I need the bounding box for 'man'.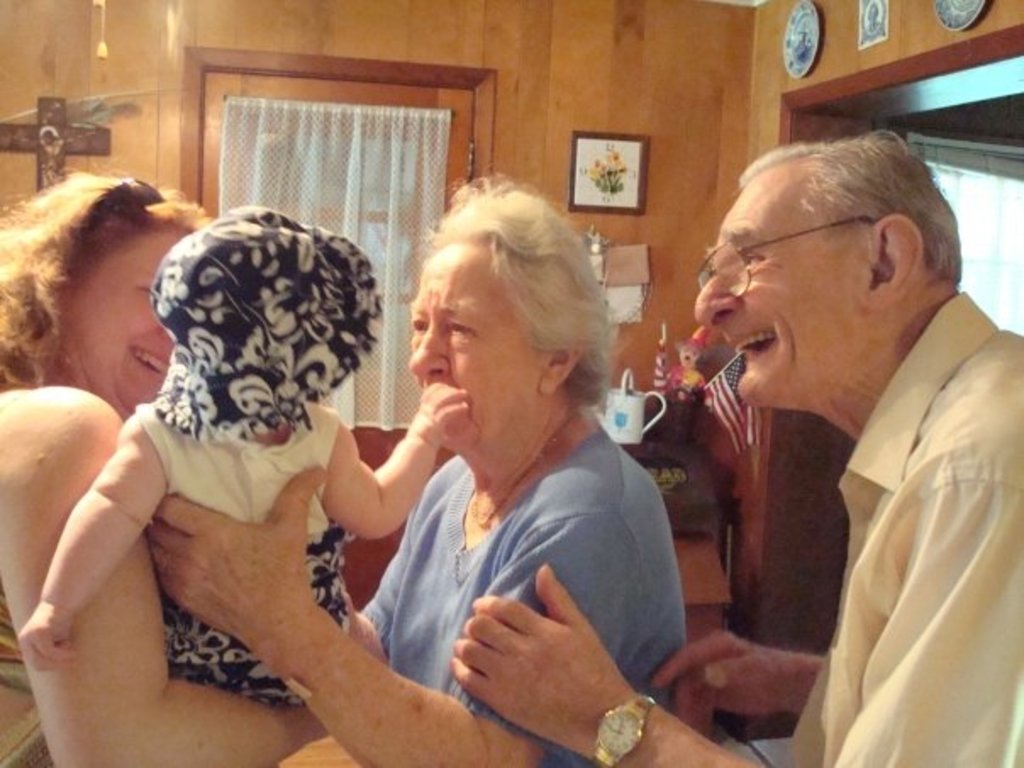
Here it is: select_region(392, 181, 926, 753).
